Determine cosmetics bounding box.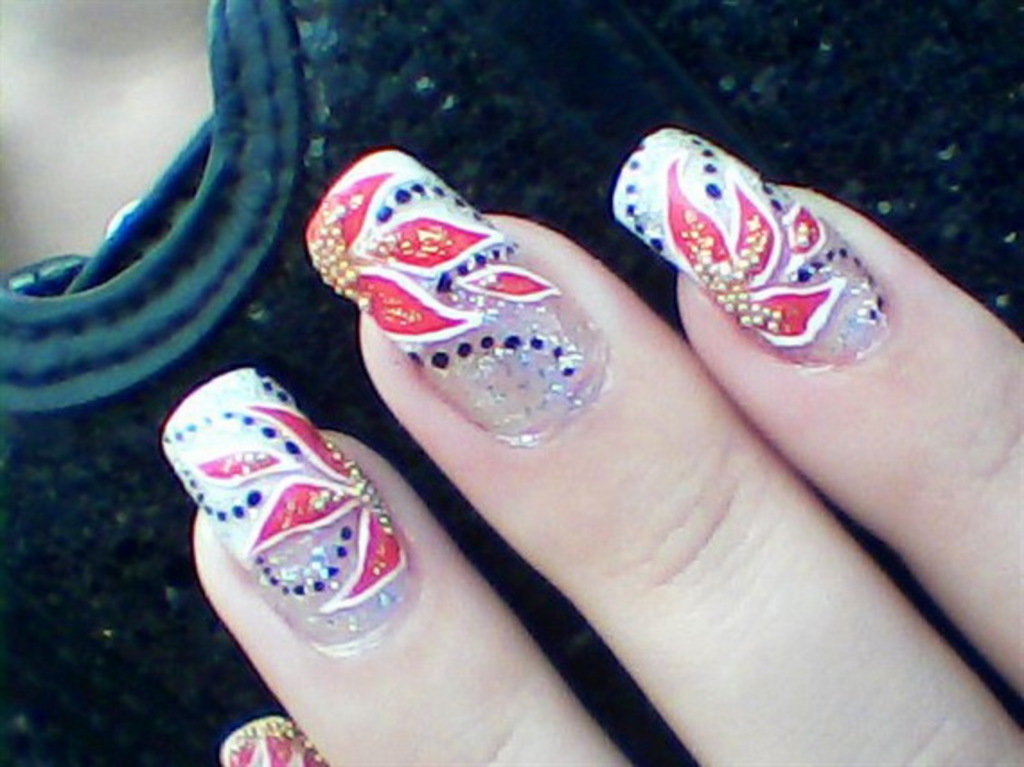
Determined: bbox=(300, 137, 614, 445).
